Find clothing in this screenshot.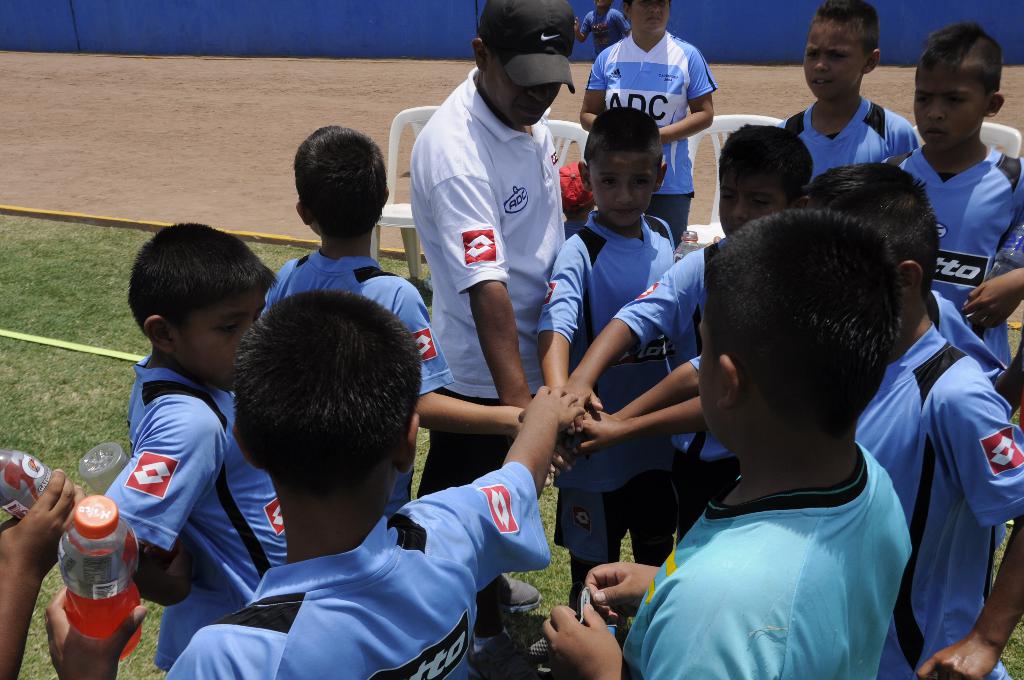
The bounding box for clothing is <bbox>580, 10, 636, 59</bbox>.
